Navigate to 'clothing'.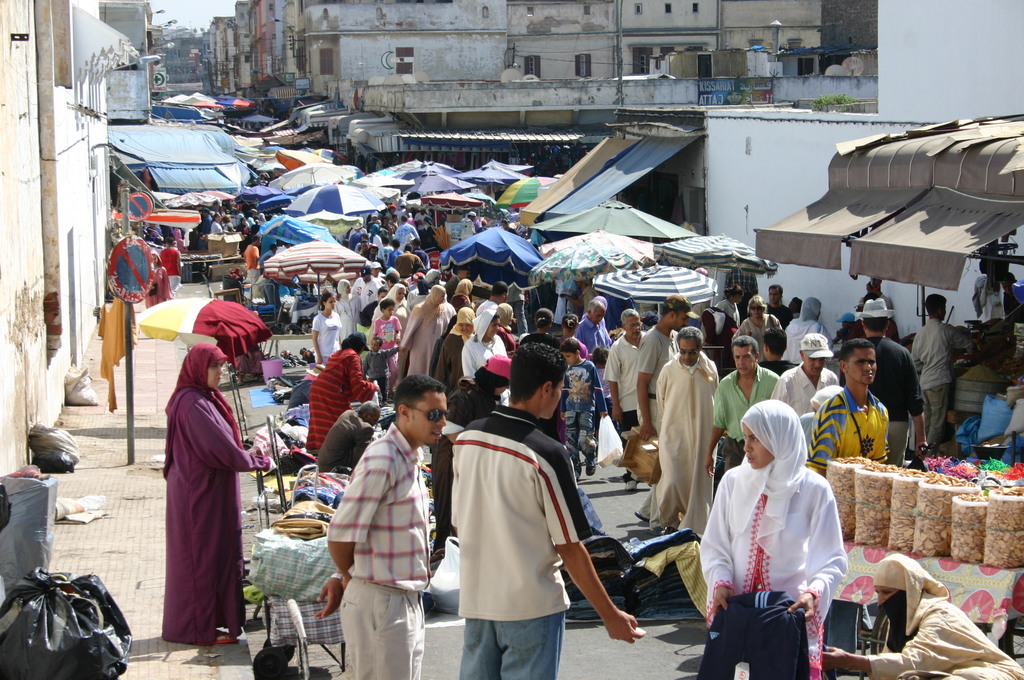
Navigation target: 768,352,842,417.
